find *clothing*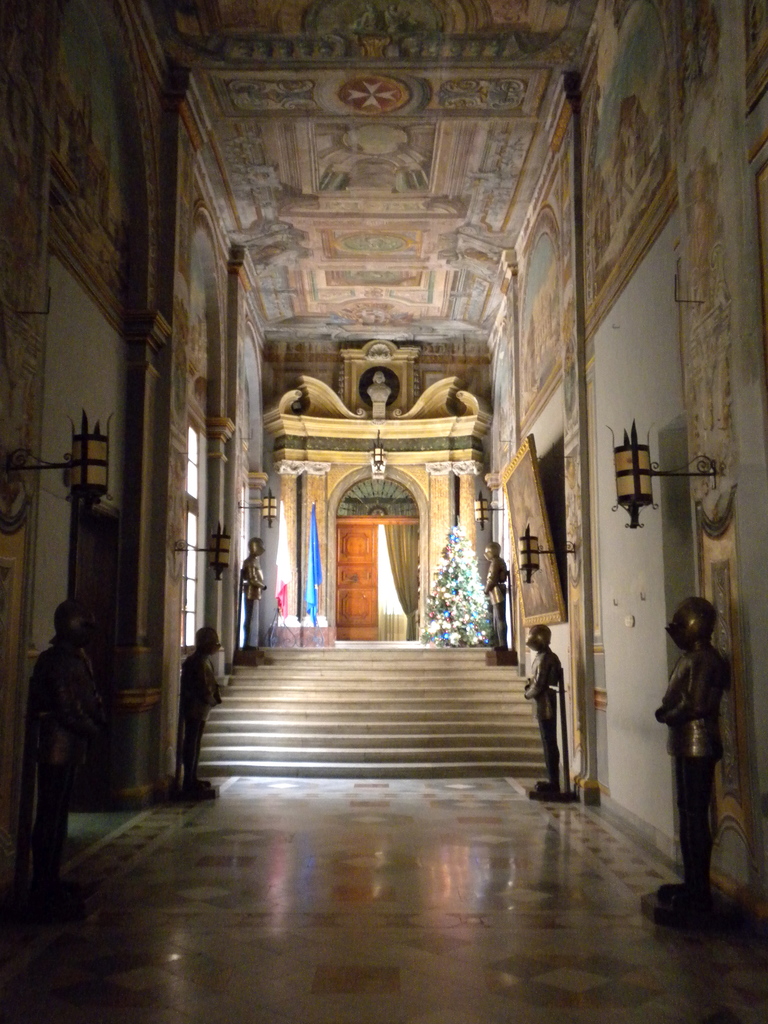
244,554,263,646
